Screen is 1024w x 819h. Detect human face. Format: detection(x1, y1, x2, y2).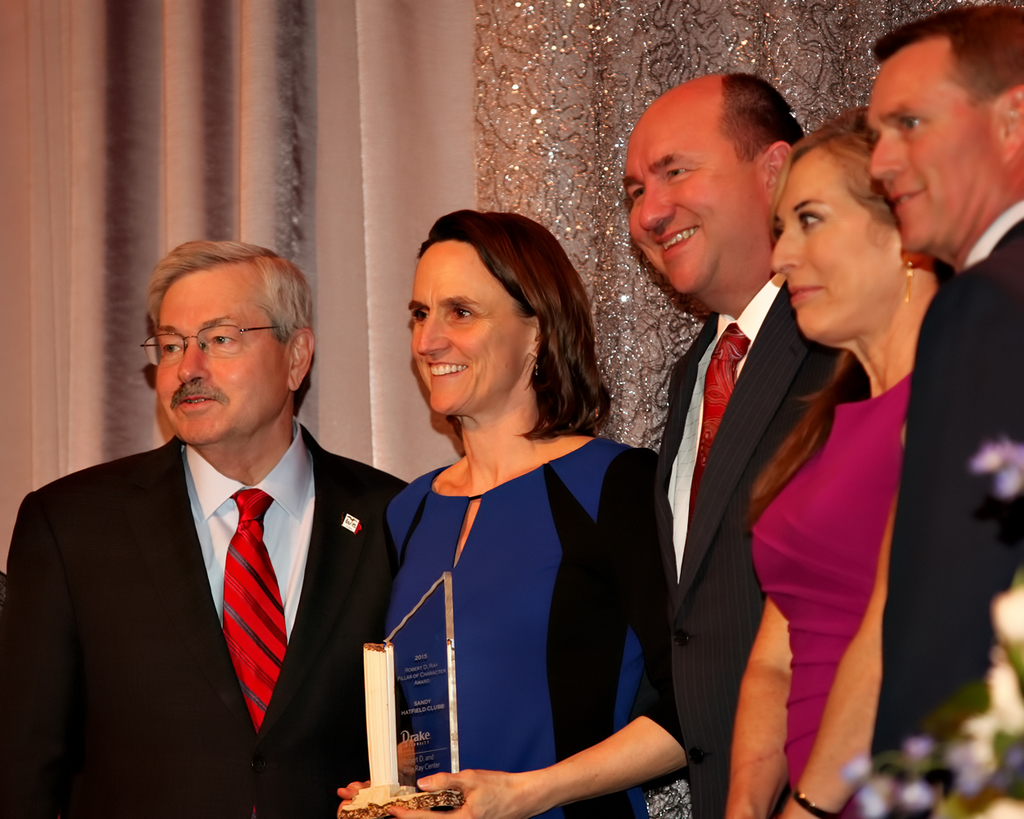
detection(872, 56, 1001, 259).
